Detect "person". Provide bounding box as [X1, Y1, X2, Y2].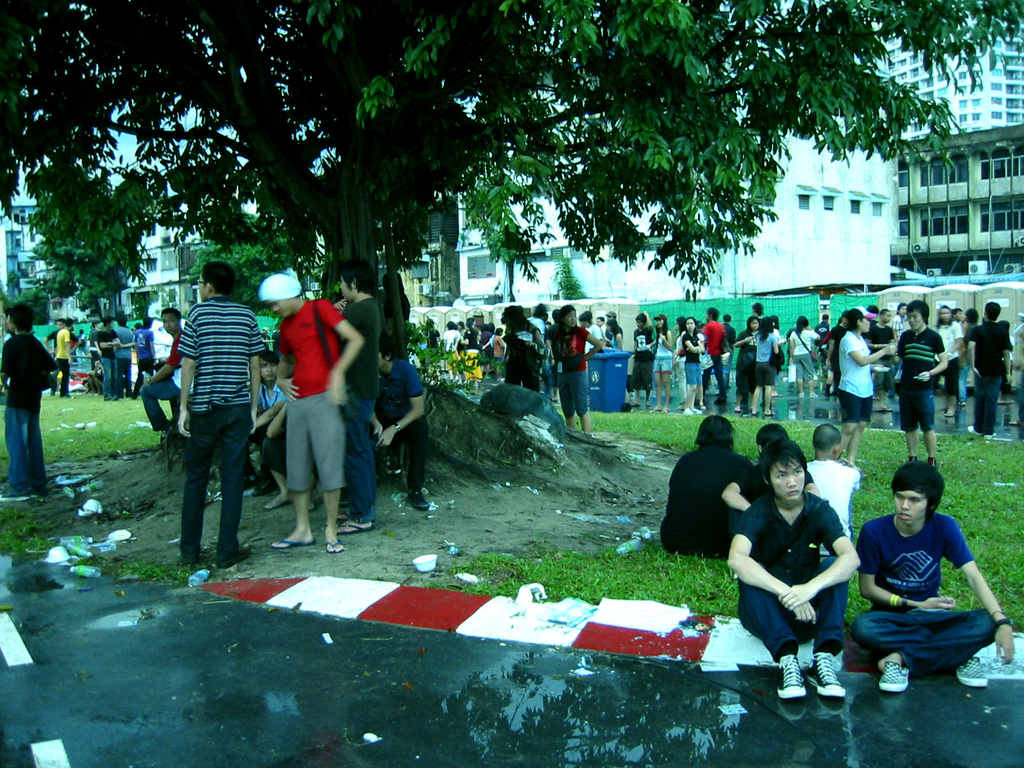
[963, 310, 981, 331].
